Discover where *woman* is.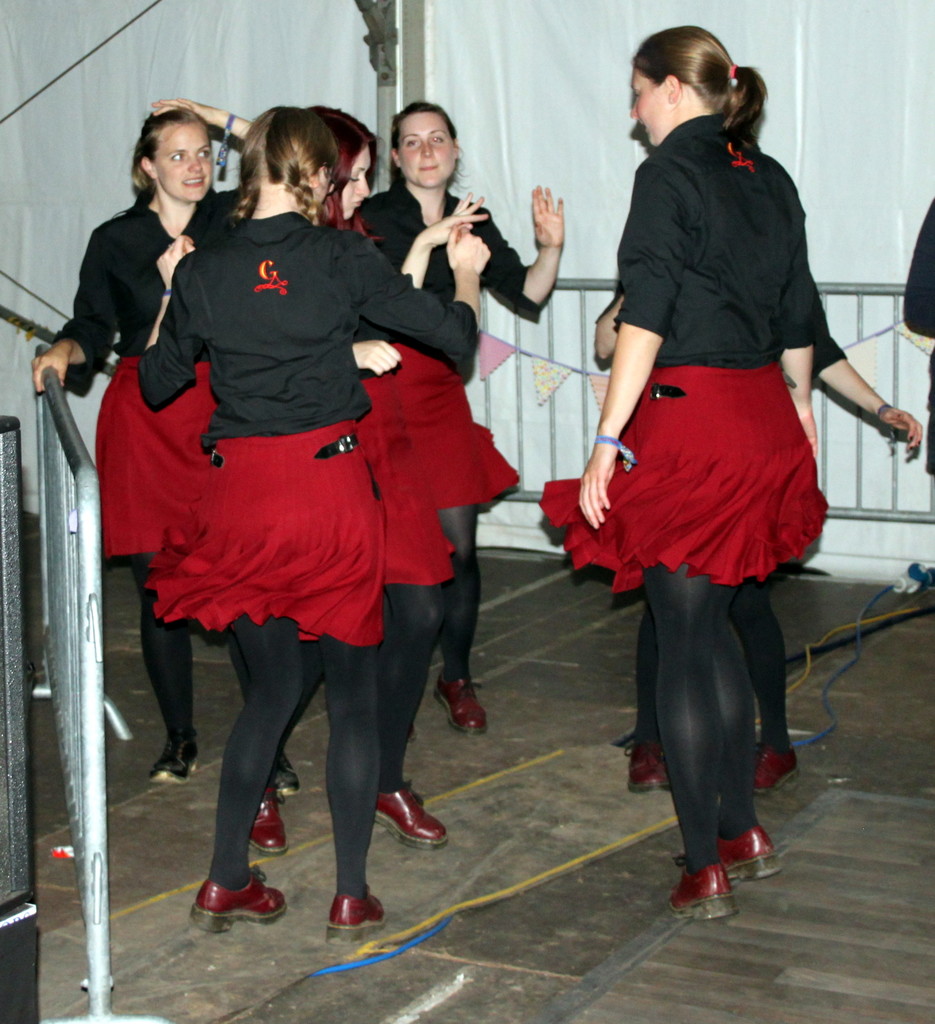
Discovered at {"x1": 593, "y1": 271, "x2": 925, "y2": 793}.
